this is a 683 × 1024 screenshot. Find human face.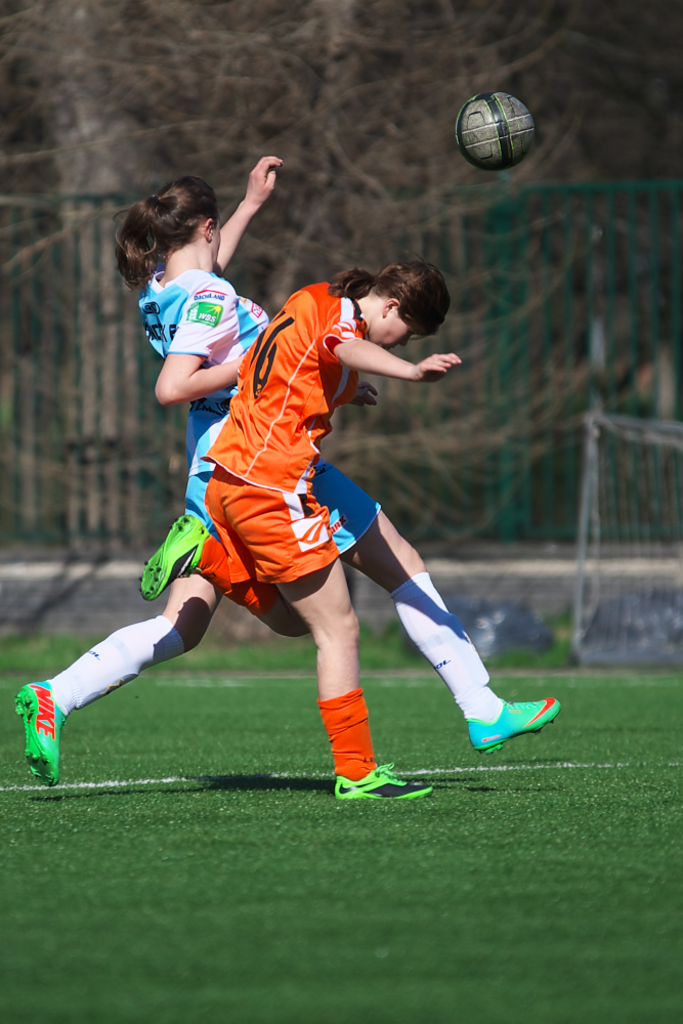
Bounding box: (x1=369, y1=308, x2=415, y2=352).
